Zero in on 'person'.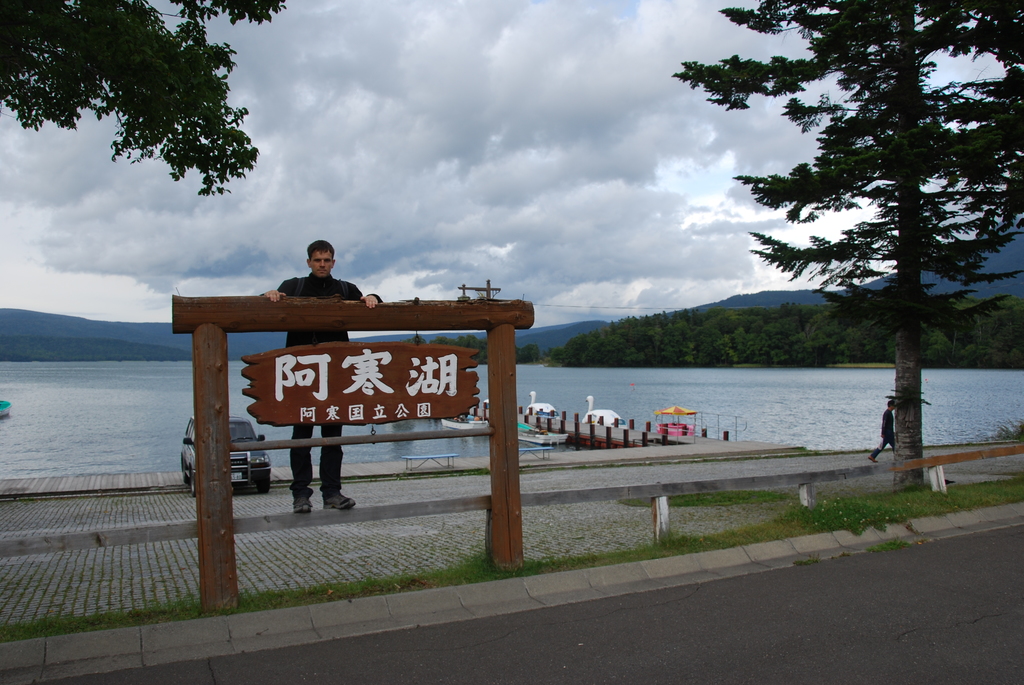
Zeroed in: [x1=263, y1=242, x2=385, y2=510].
